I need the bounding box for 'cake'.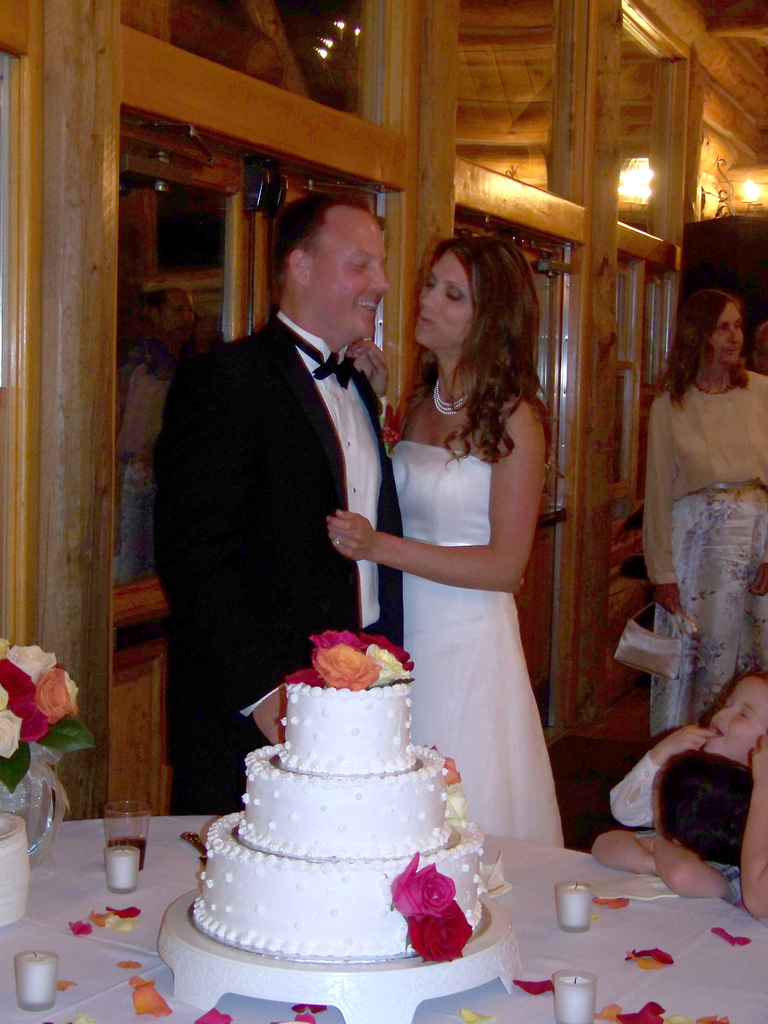
Here it is: bbox(186, 683, 483, 959).
